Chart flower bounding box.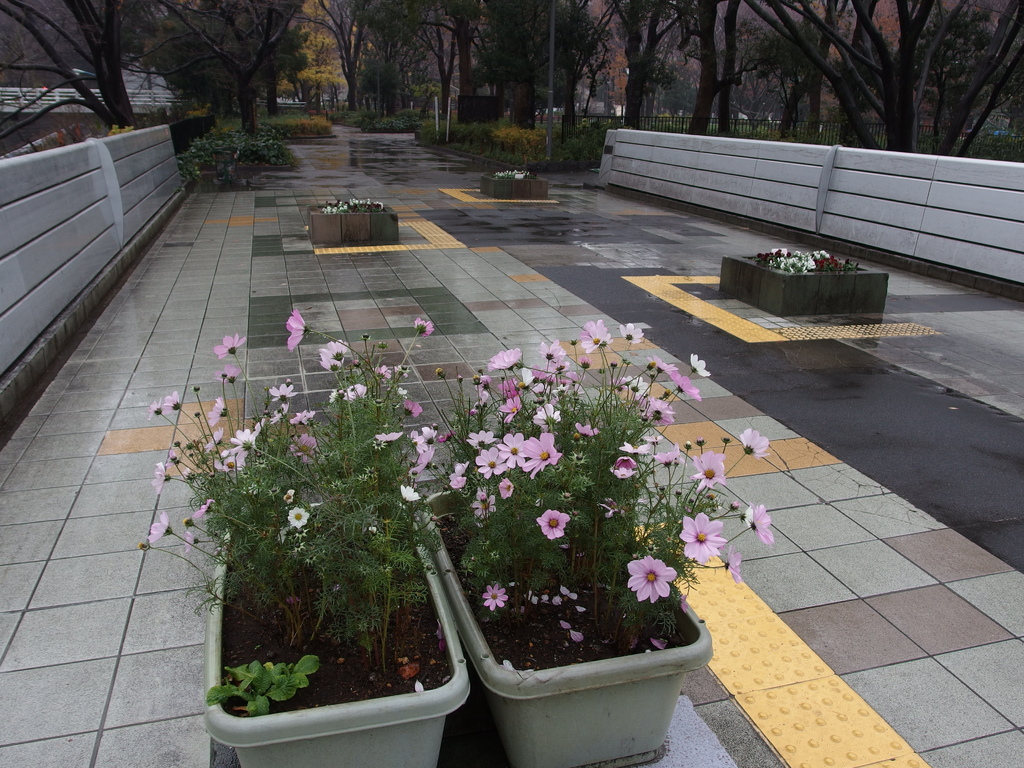
Charted: Rect(146, 395, 163, 419).
